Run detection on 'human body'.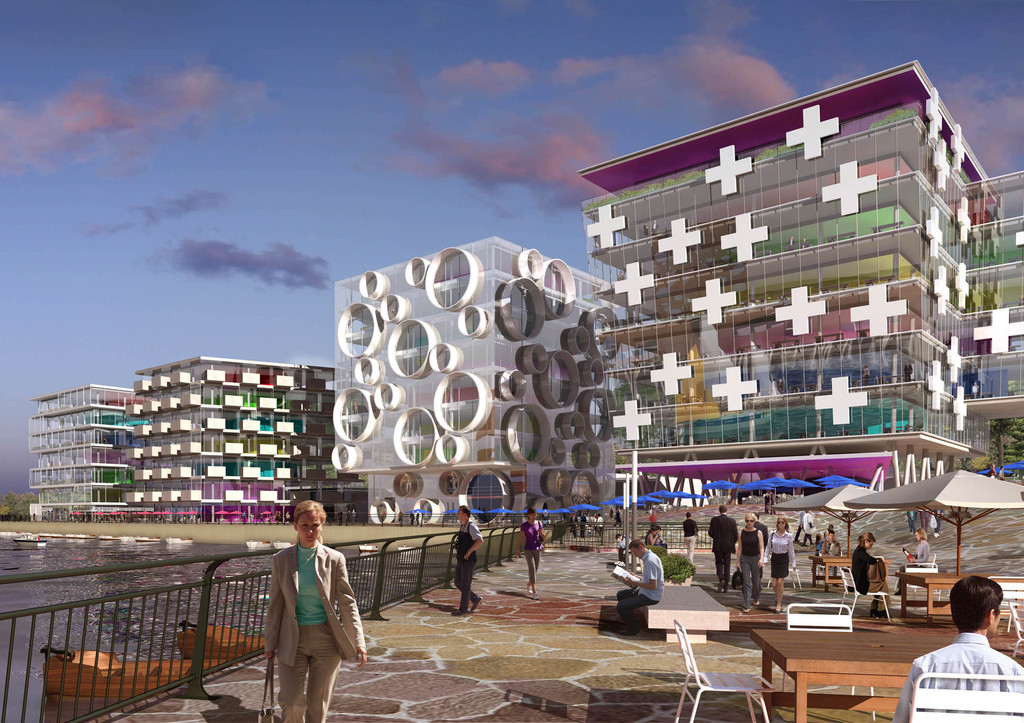
Result: Rect(920, 512, 931, 532).
